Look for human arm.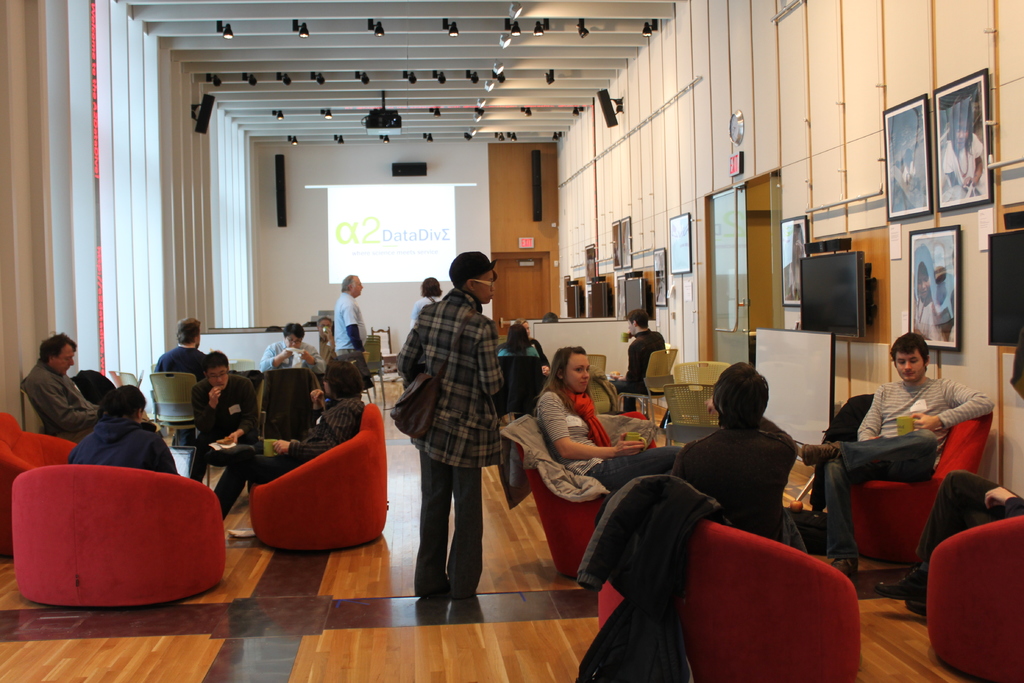
Found: (left=967, top=147, right=984, bottom=186).
